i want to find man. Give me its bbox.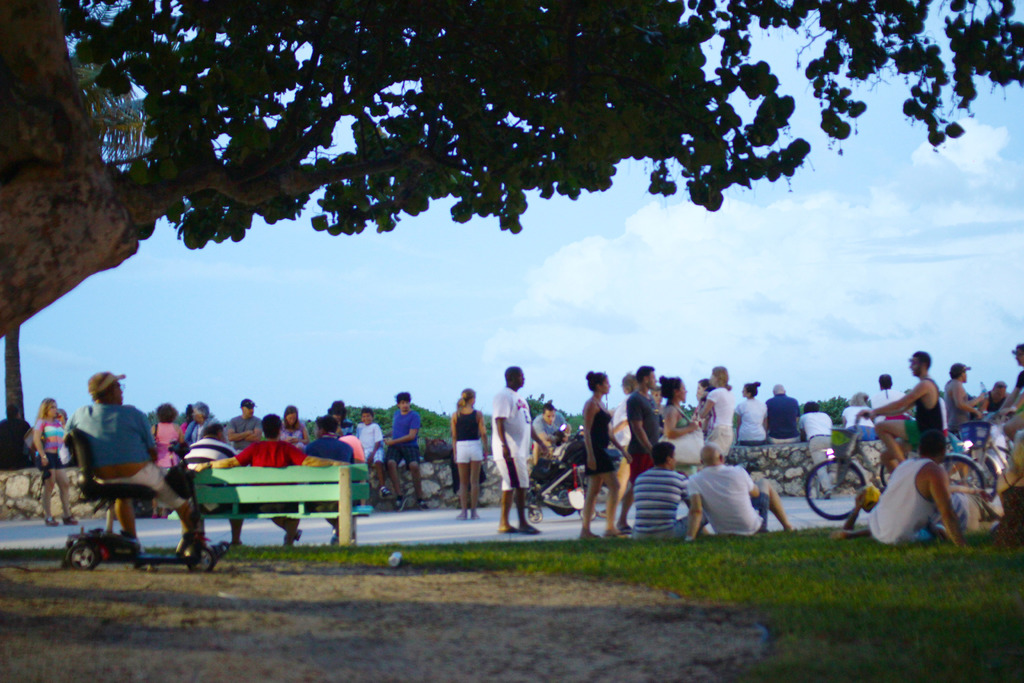
(x1=191, y1=415, x2=352, y2=548).
